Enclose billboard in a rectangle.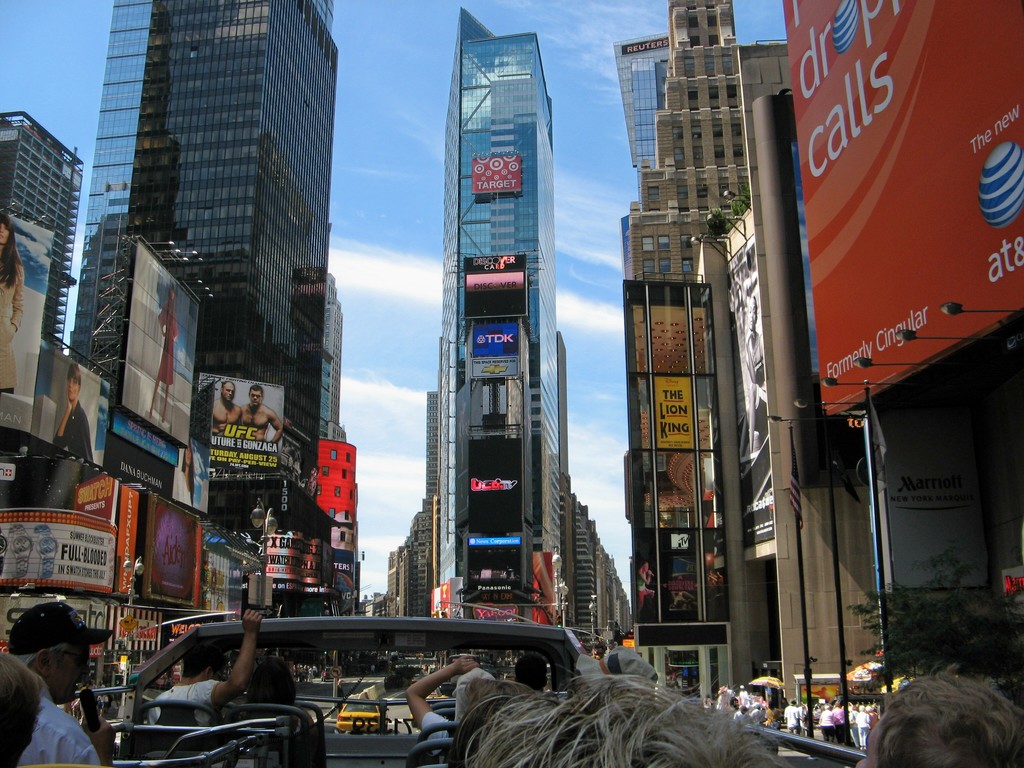
BBox(97, 429, 172, 495).
